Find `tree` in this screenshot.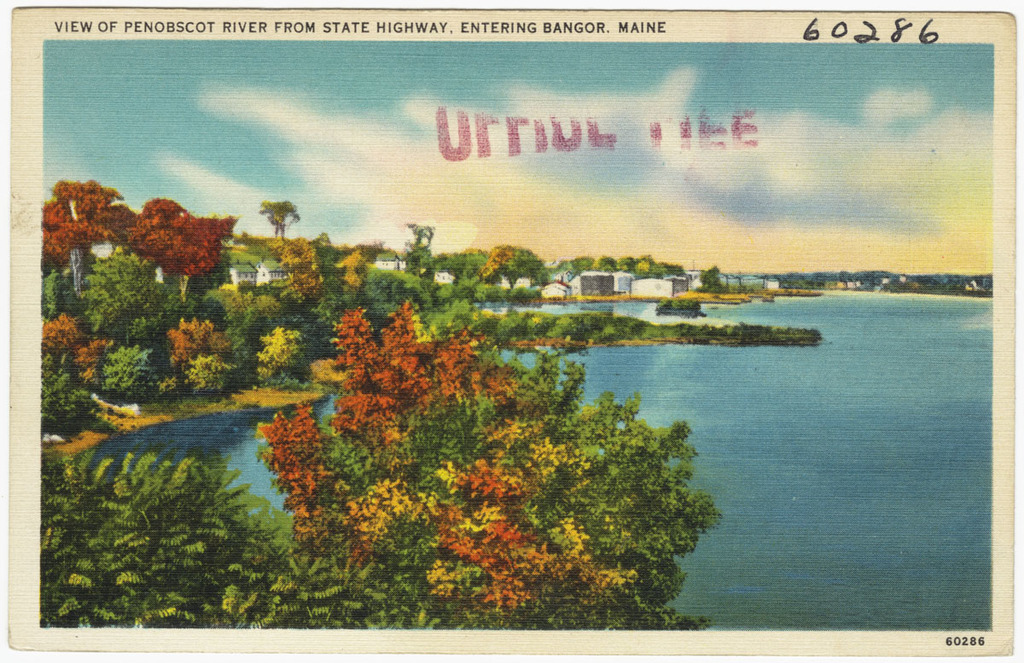
The bounding box for `tree` is 163/316/238/381.
